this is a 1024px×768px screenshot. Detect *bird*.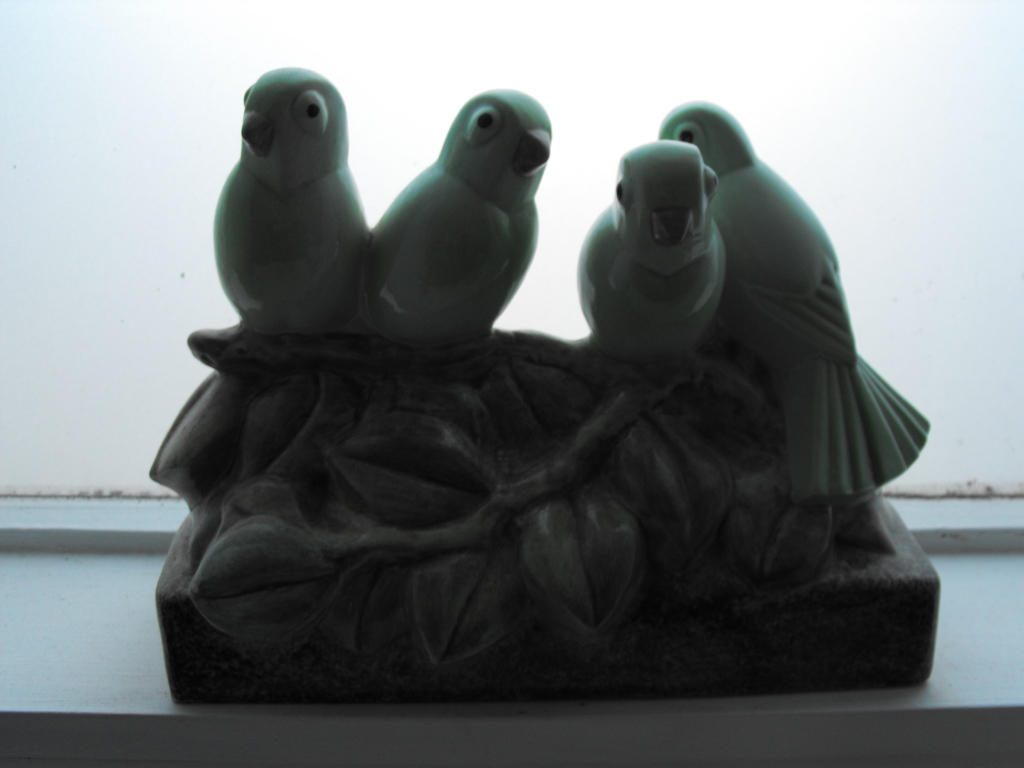
<box>339,86,556,344</box>.
